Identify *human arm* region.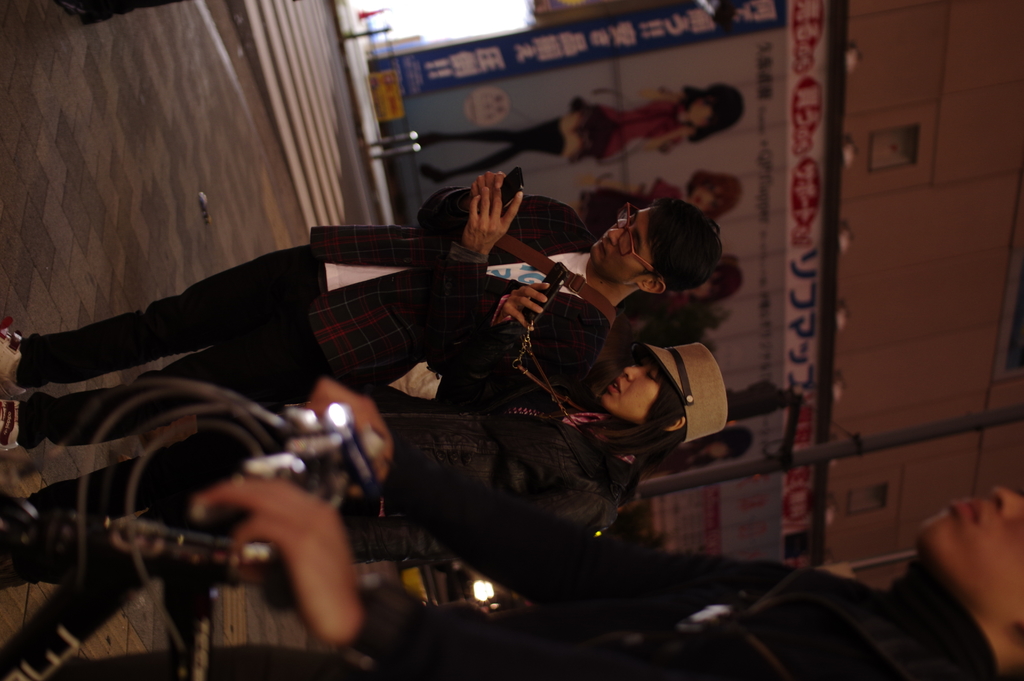
Region: [197,472,797,675].
